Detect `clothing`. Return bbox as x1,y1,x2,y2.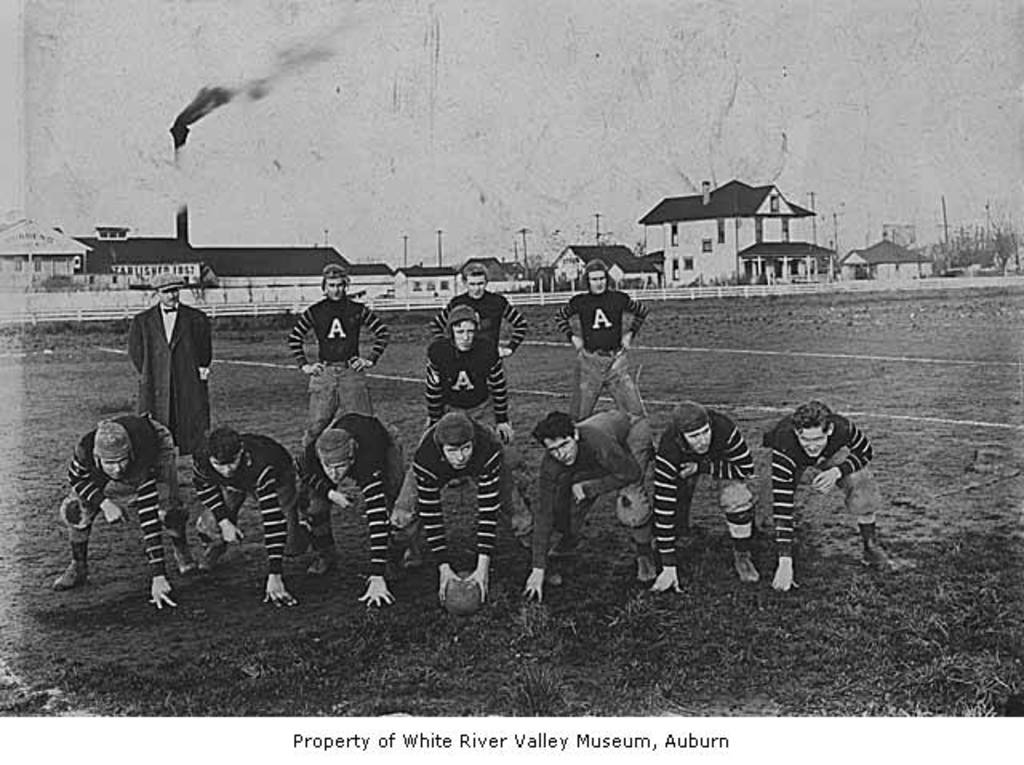
118,274,218,467.
